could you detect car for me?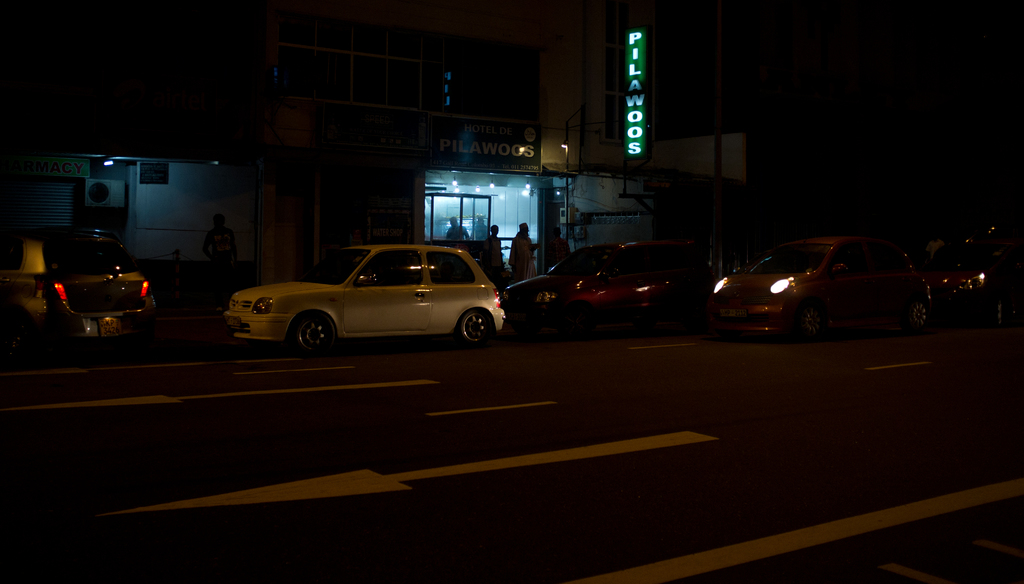
Detection result: bbox=[228, 239, 507, 358].
